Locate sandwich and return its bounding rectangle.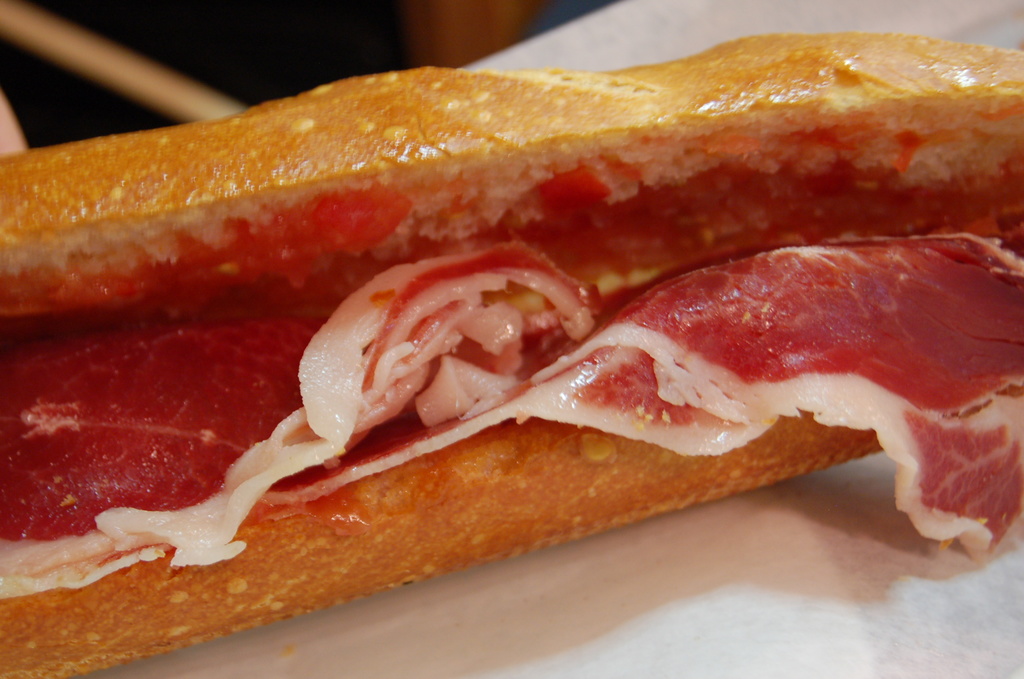
<box>0,31,1023,678</box>.
